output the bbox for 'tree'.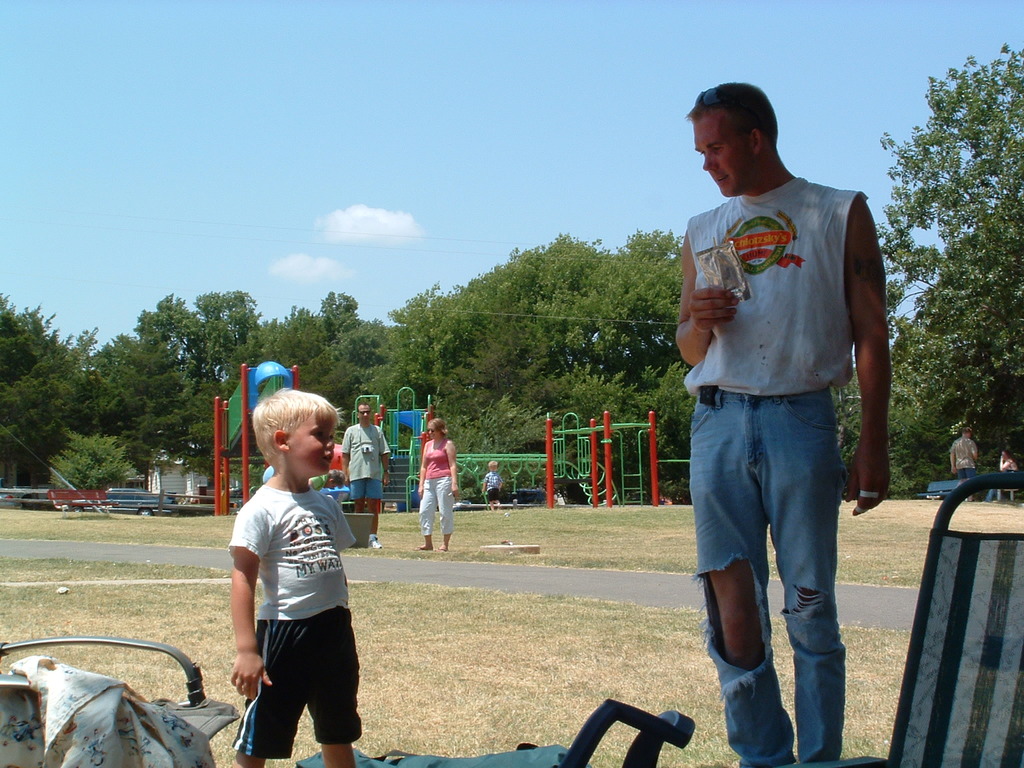
892,47,1012,468.
